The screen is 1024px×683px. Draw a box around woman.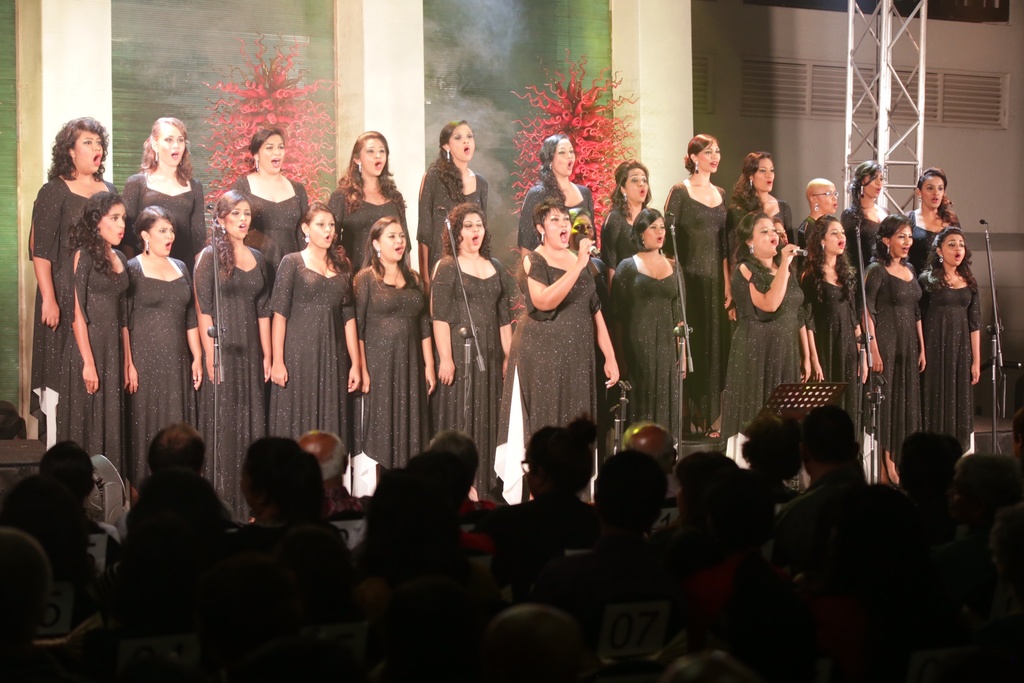
{"left": 575, "top": 202, "right": 705, "bottom": 457}.
